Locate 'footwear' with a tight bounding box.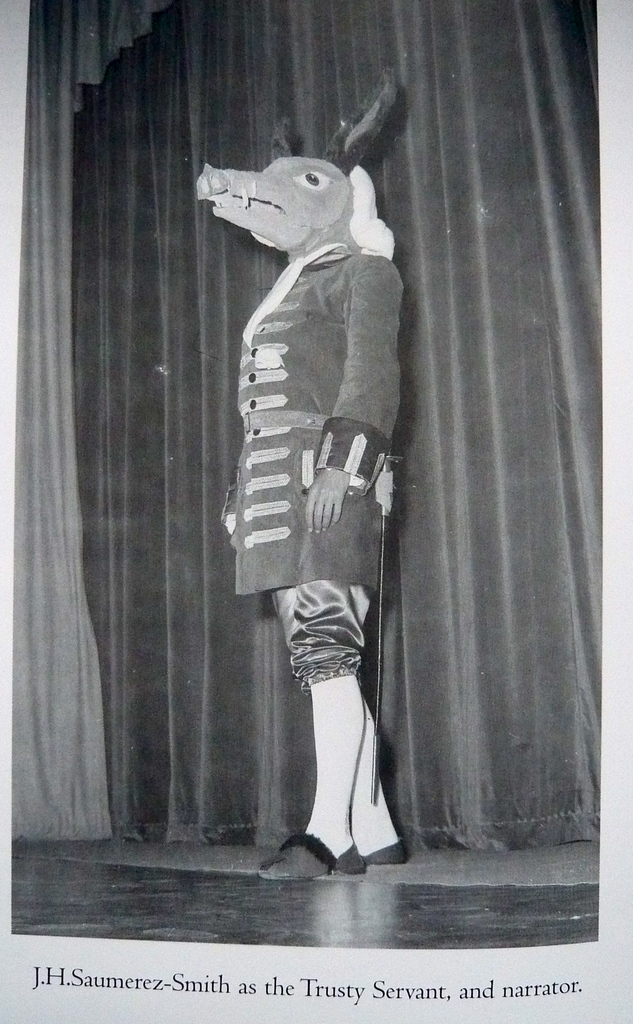
x1=360, y1=836, x2=407, y2=865.
